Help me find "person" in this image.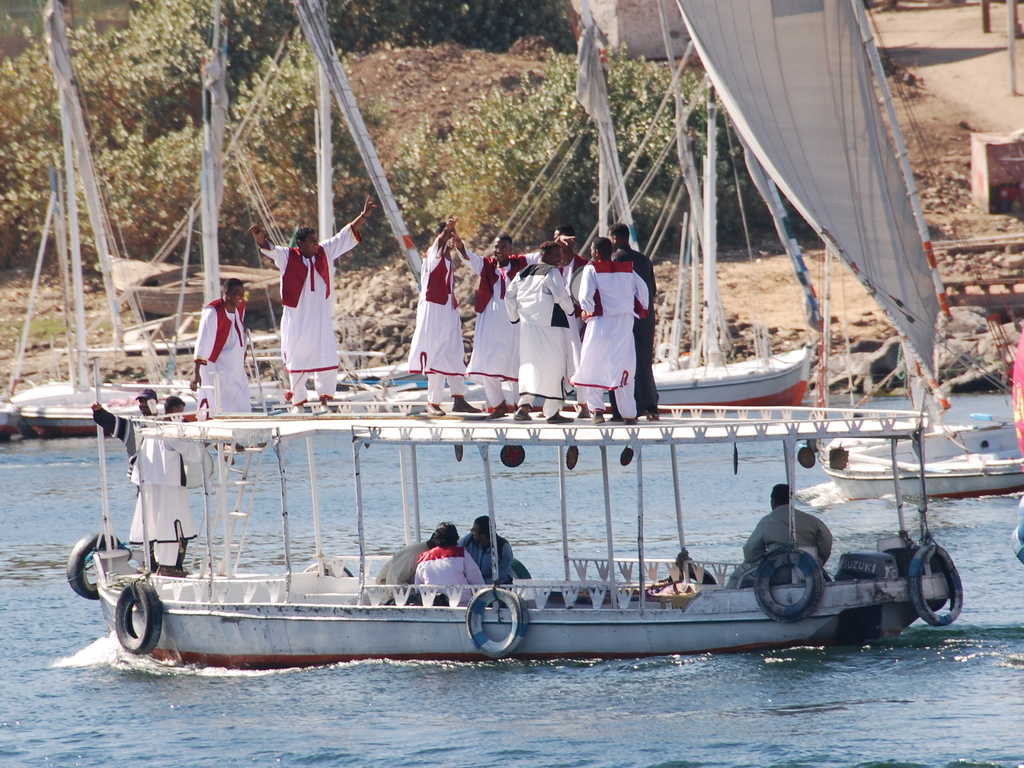
Found it: rect(183, 276, 250, 428).
